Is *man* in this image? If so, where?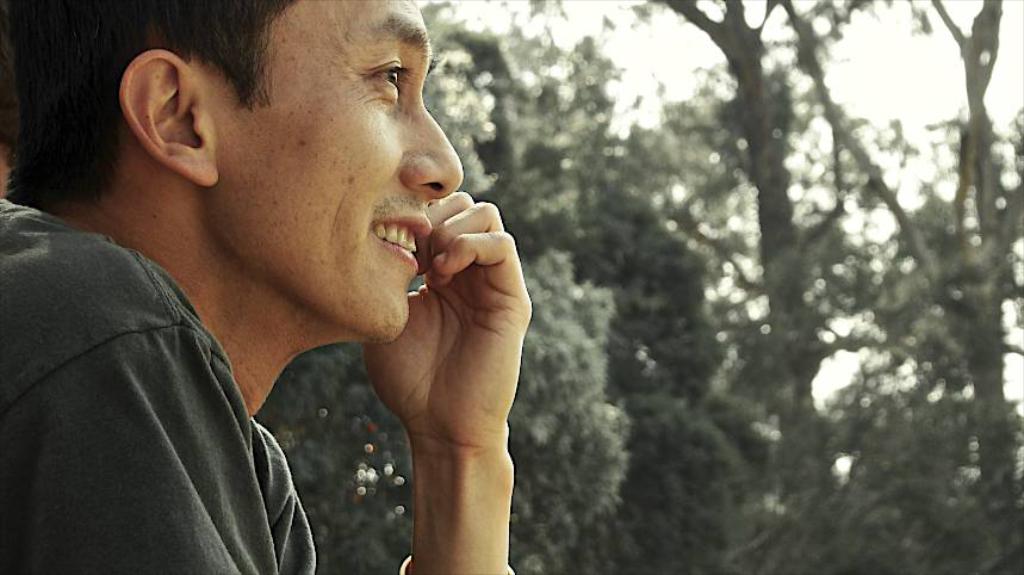
Yes, at [x1=2, y1=8, x2=604, y2=548].
